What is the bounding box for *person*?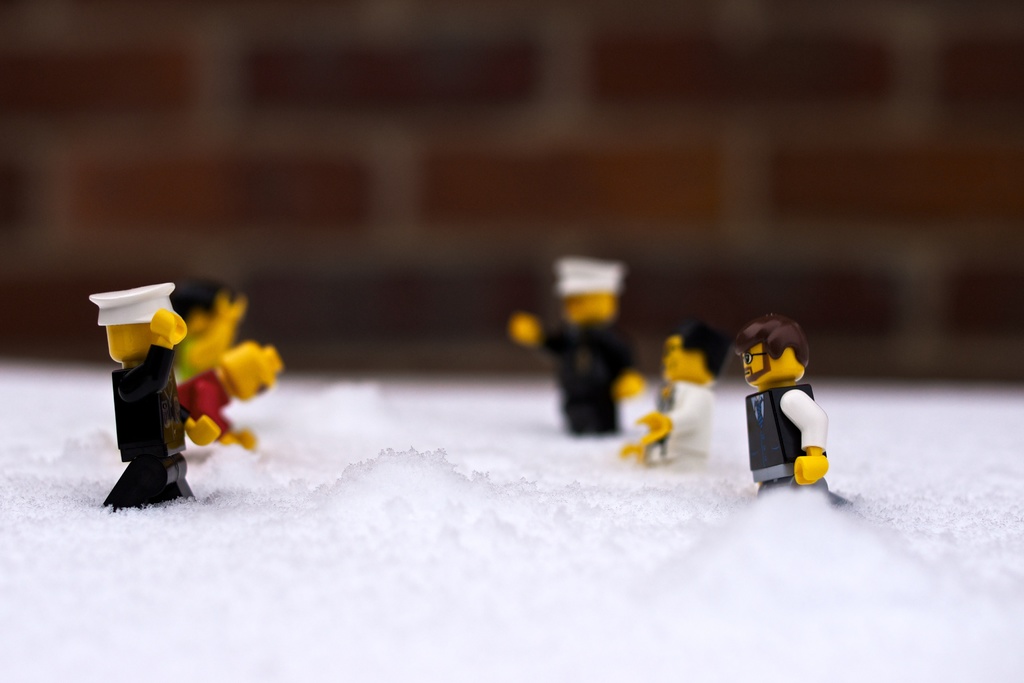
178,340,285,452.
